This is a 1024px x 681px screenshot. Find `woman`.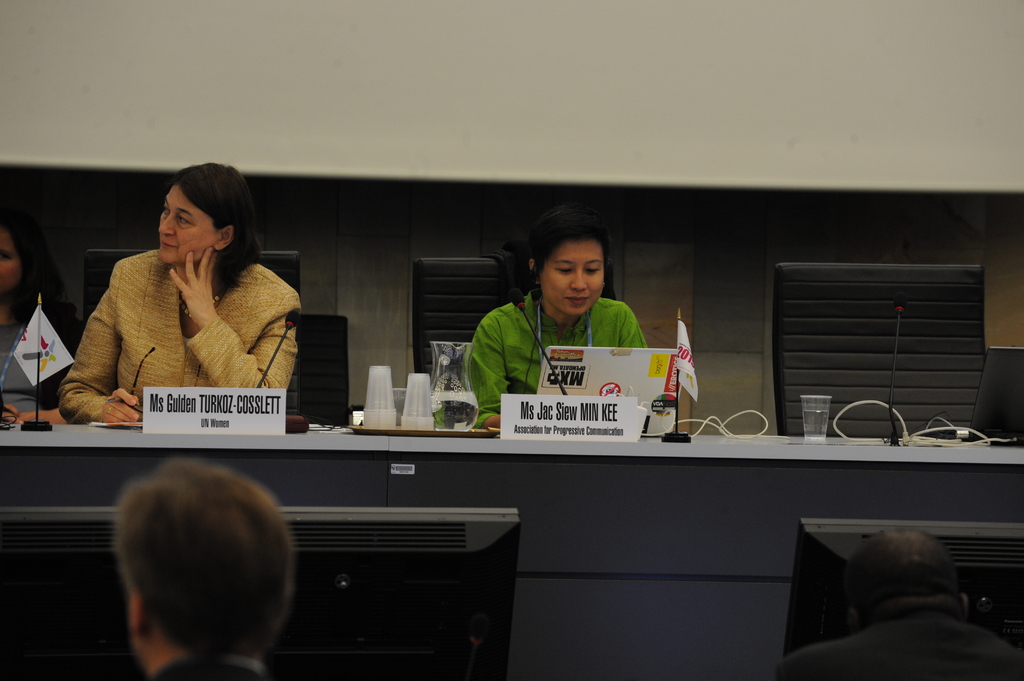
Bounding box: {"x1": 56, "y1": 164, "x2": 300, "y2": 424}.
